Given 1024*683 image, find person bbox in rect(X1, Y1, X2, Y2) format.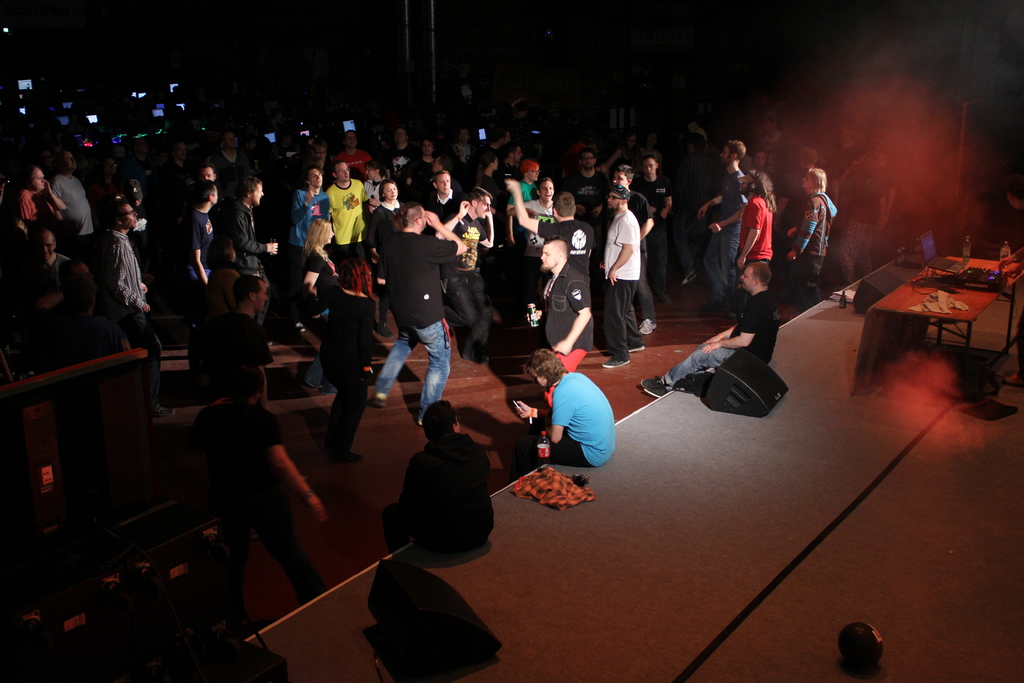
rect(59, 260, 95, 279).
